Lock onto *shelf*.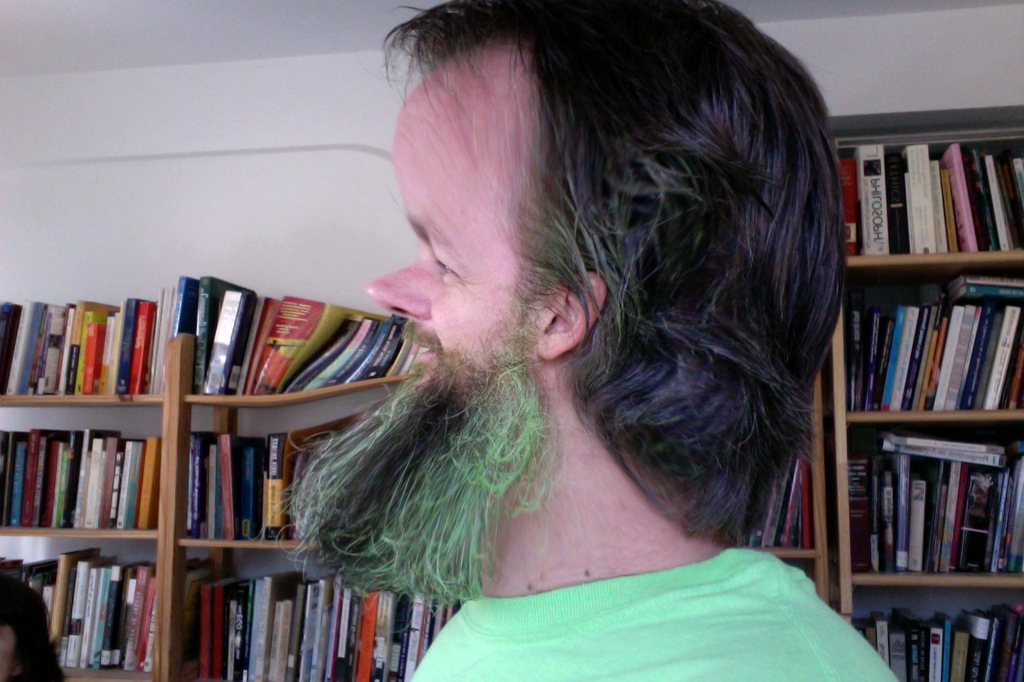
Locked: {"x1": 0, "y1": 267, "x2": 470, "y2": 681}.
